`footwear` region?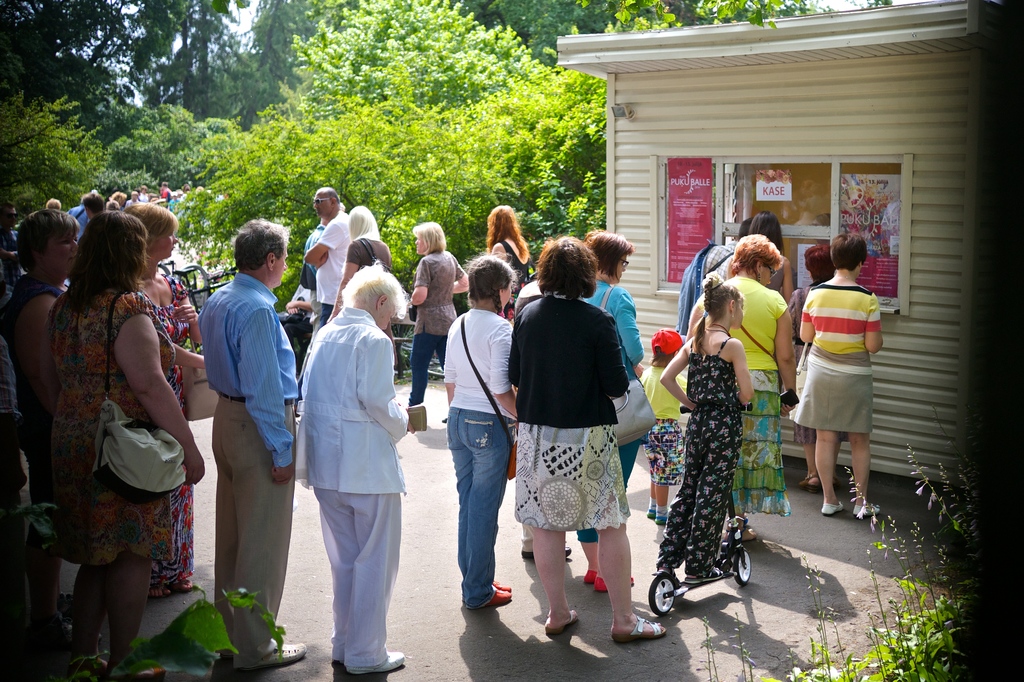
345/650/406/672
